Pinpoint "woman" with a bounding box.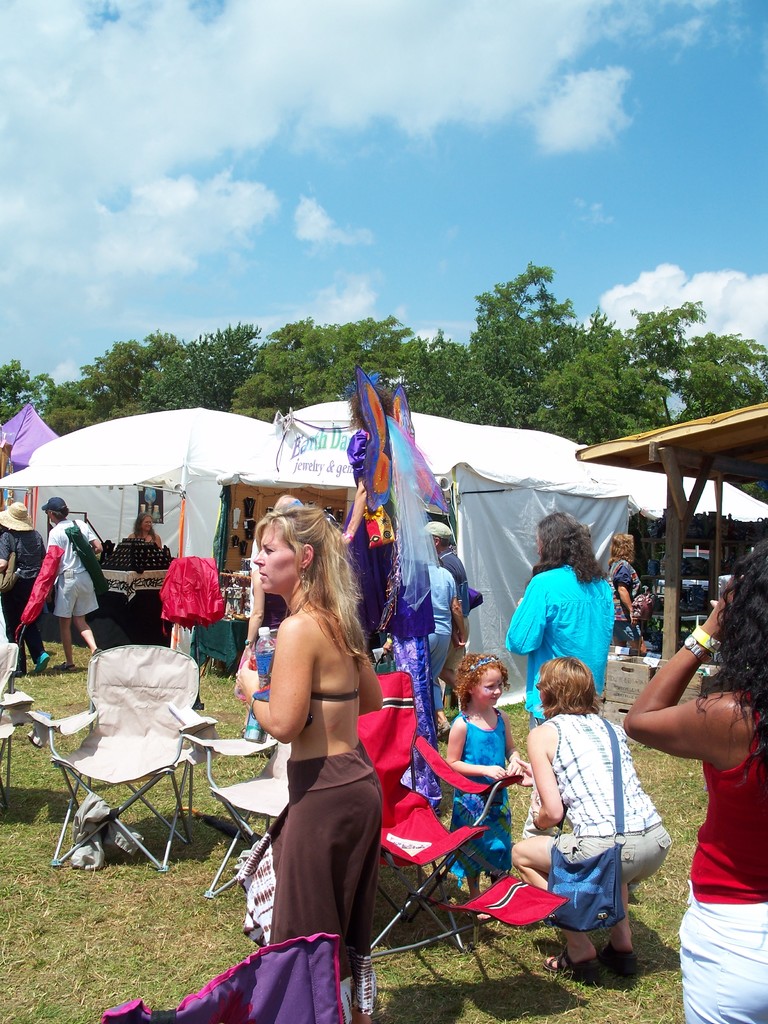
[x1=623, y1=543, x2=767, y2=1023].
